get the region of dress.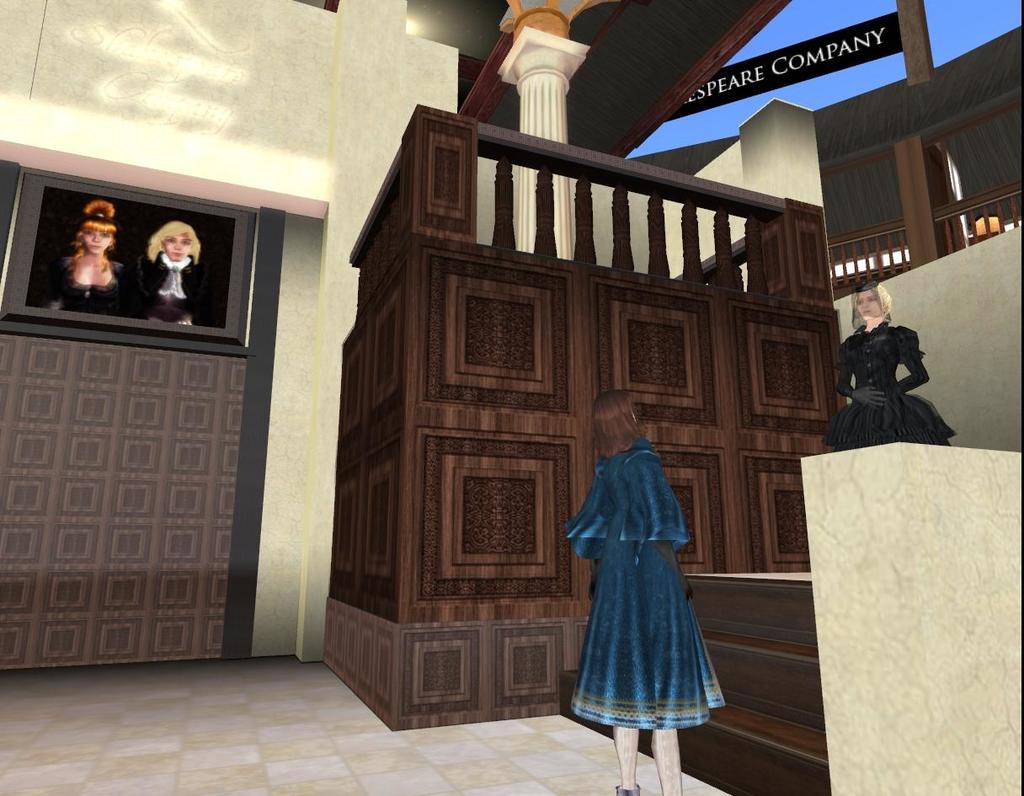
<region>566, 430, 727, 702</region>.
